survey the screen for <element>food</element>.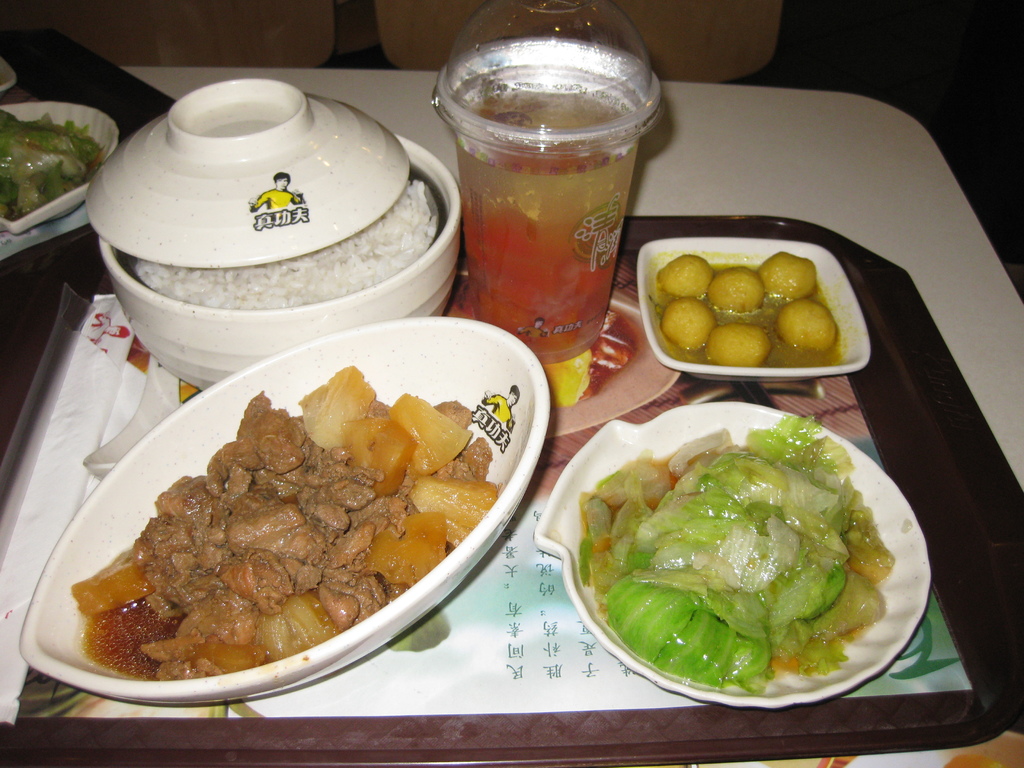
Survey found: [0, 107, 108, 222].
